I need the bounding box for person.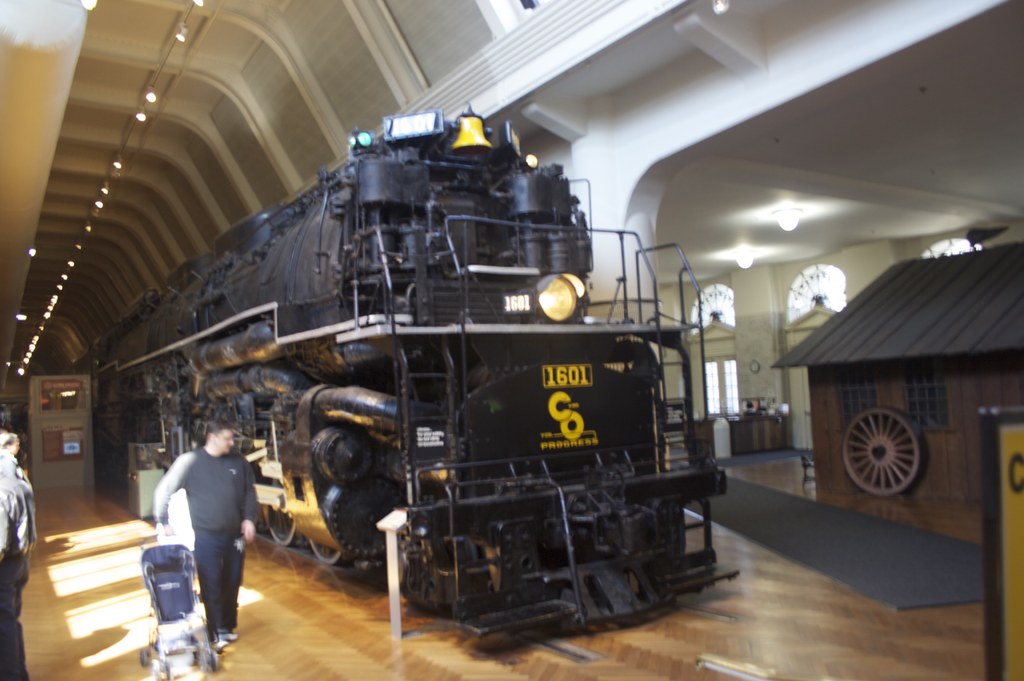
Here it is: <box>152,414,252,656</box>.
